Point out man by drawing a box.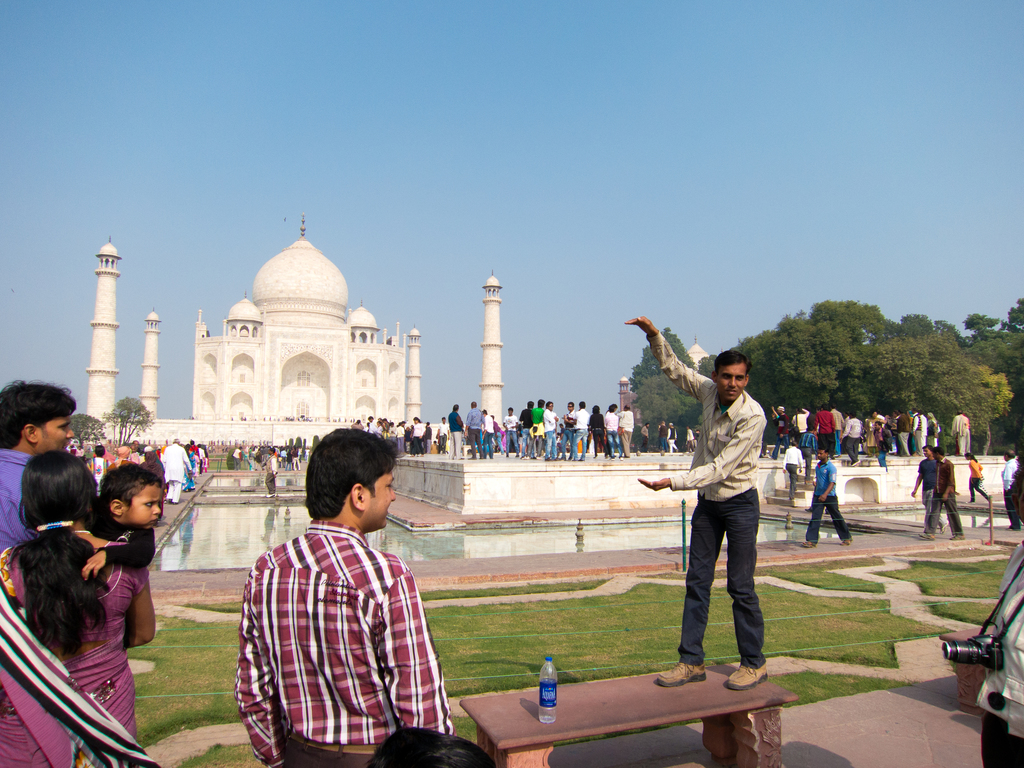
{"x1": 799, "y1": 424, "x2": 820, "y2": 486}.
